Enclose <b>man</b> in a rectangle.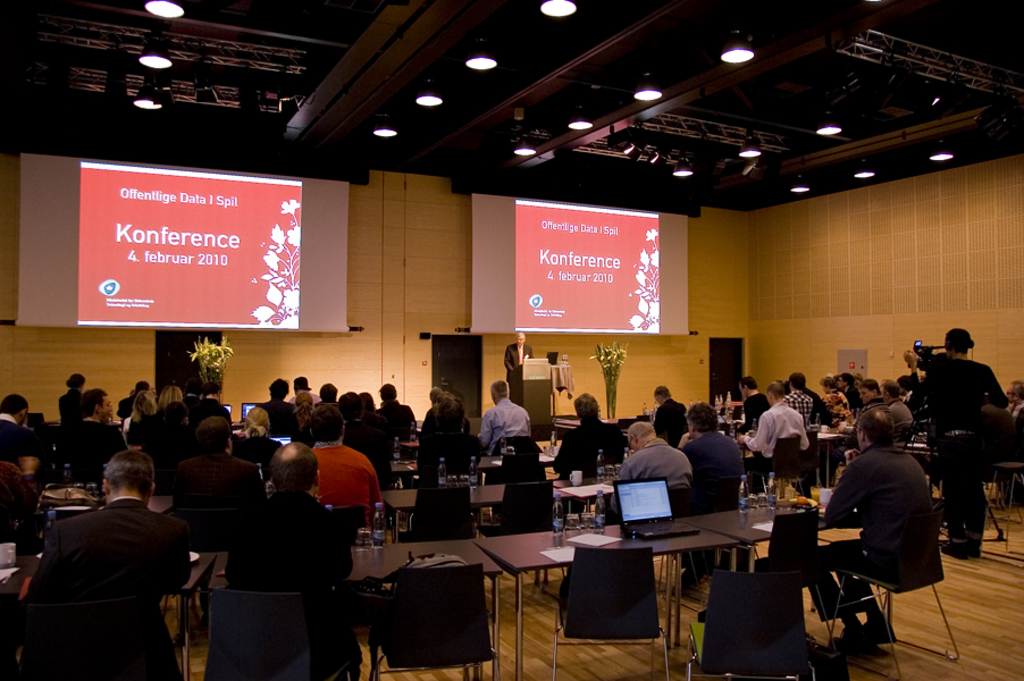
Rect(614, 426, 697, 510).
